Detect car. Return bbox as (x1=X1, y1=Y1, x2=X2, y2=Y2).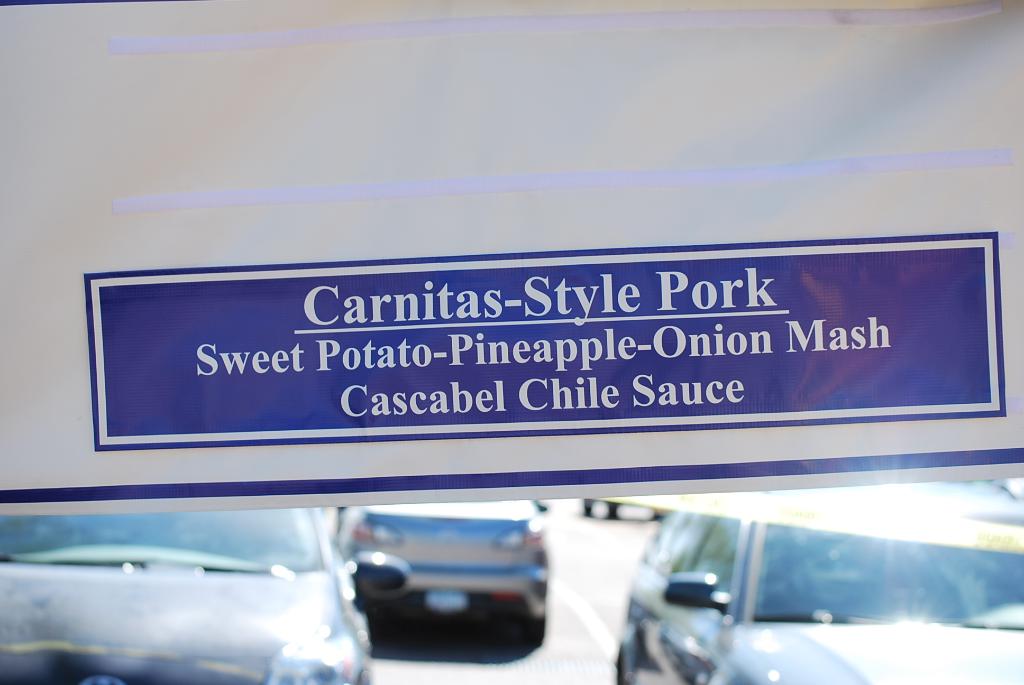
(x1=294, y1=510, x2=561, y2=663).
